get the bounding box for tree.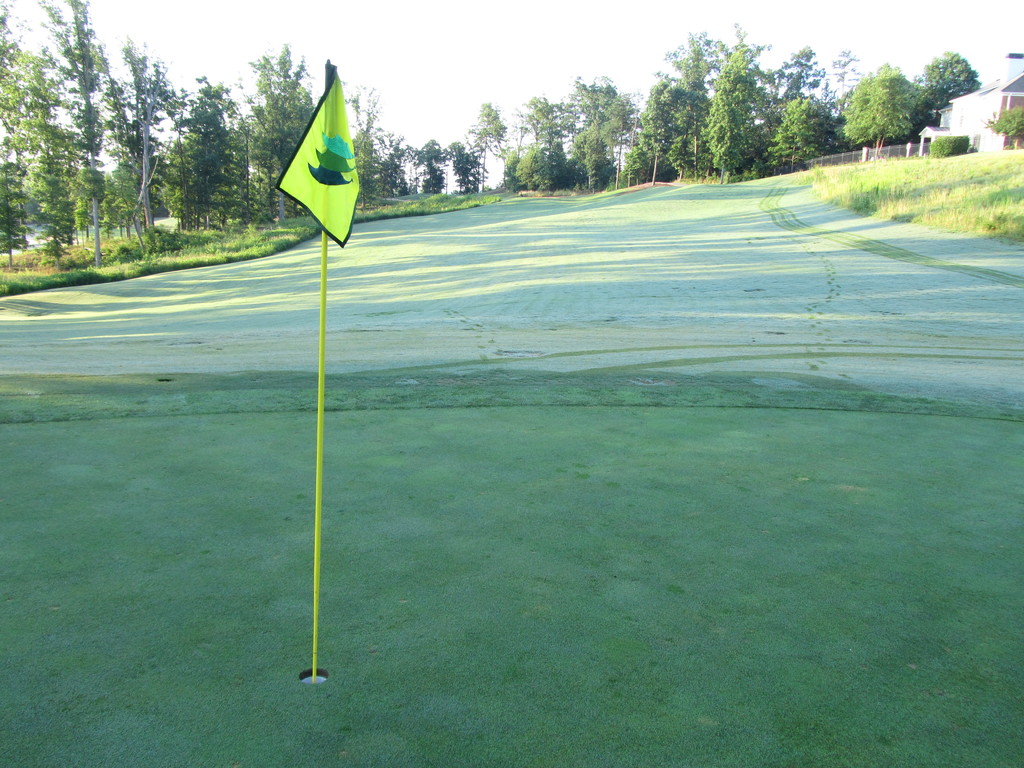
bbox=[0, 0, 34, 252].
